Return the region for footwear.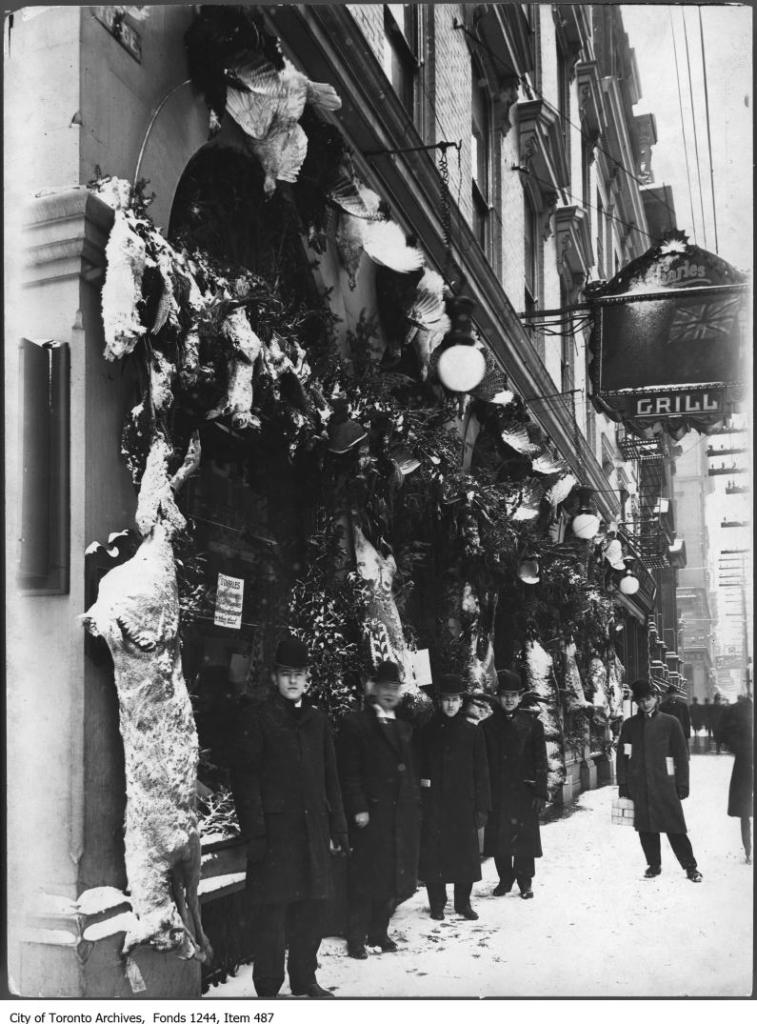
l=746, t=853, r=753, b=864.
